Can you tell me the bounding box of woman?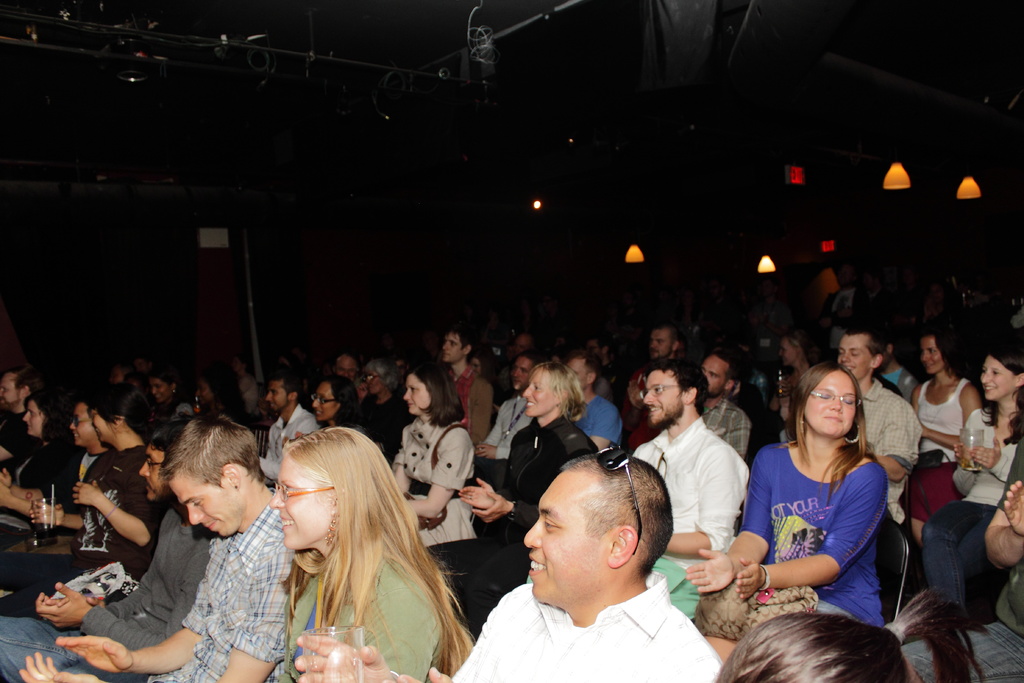
pyautogui.locateOnScreen(440, 361, 595, 617).
